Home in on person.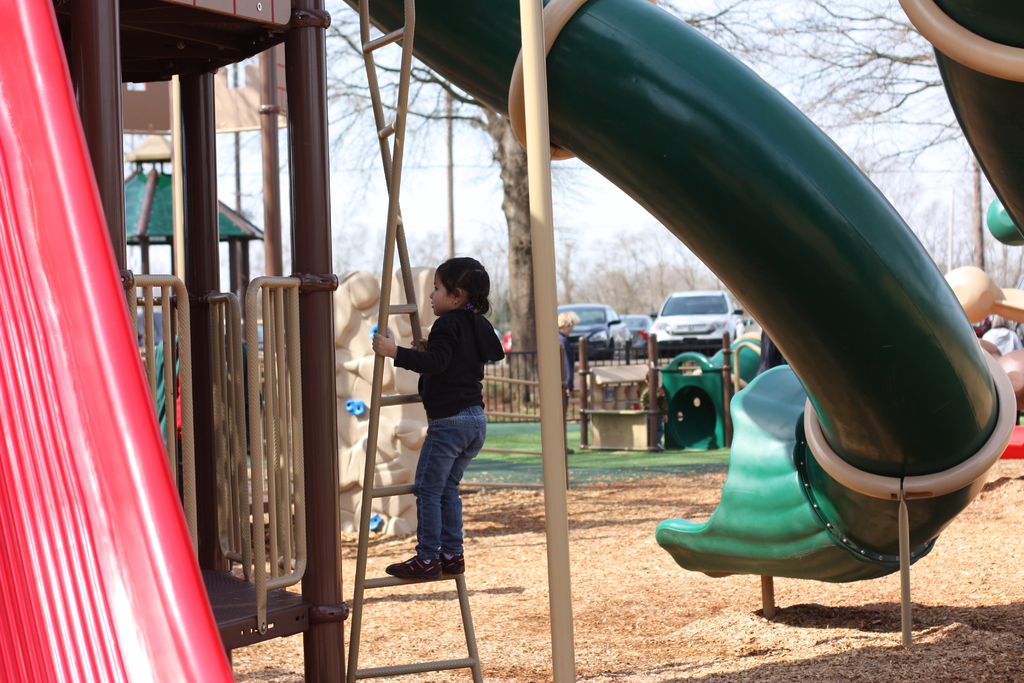
Homed in at <bbox>383, 239, 502, 613</bbox>.
